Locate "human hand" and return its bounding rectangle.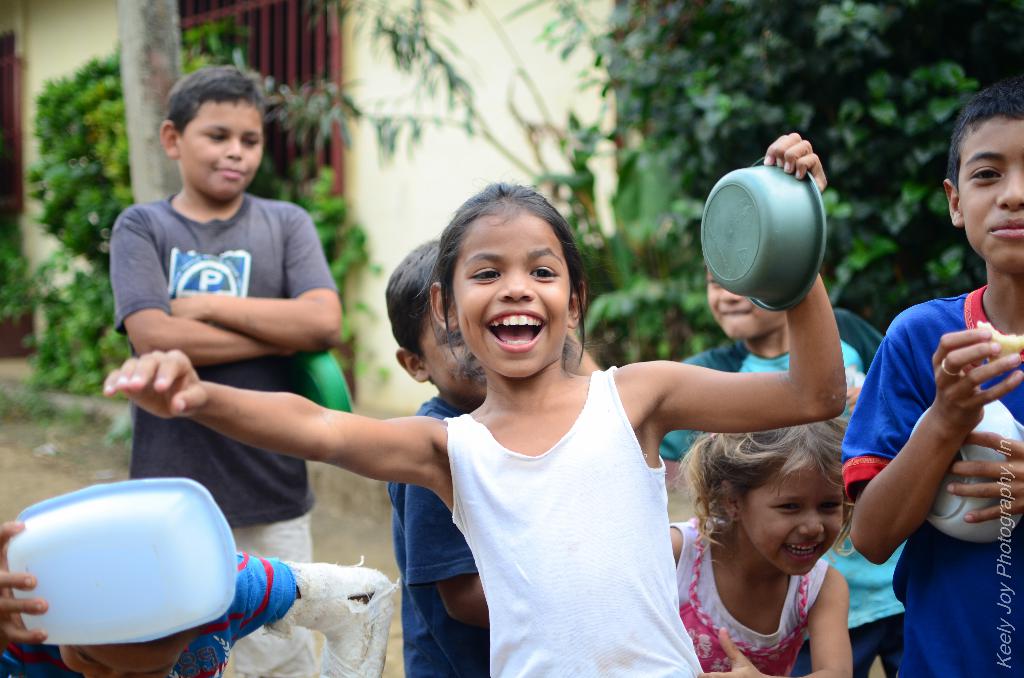
[698,625,764,677].
